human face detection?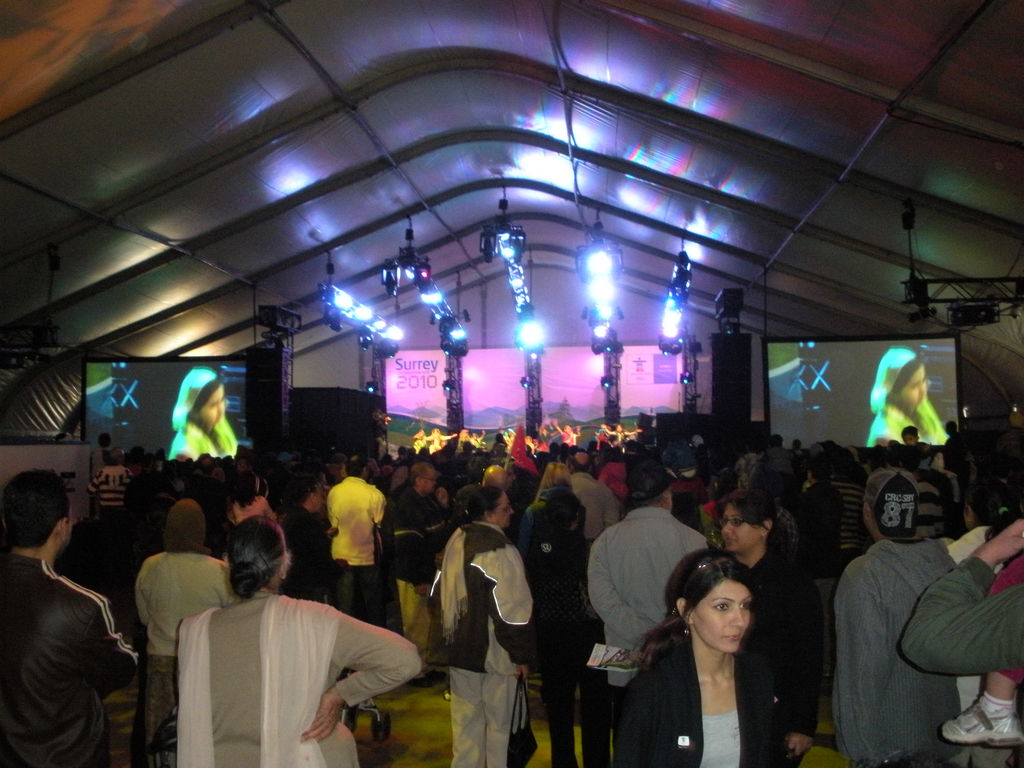
(898, 365, 927, 409)
